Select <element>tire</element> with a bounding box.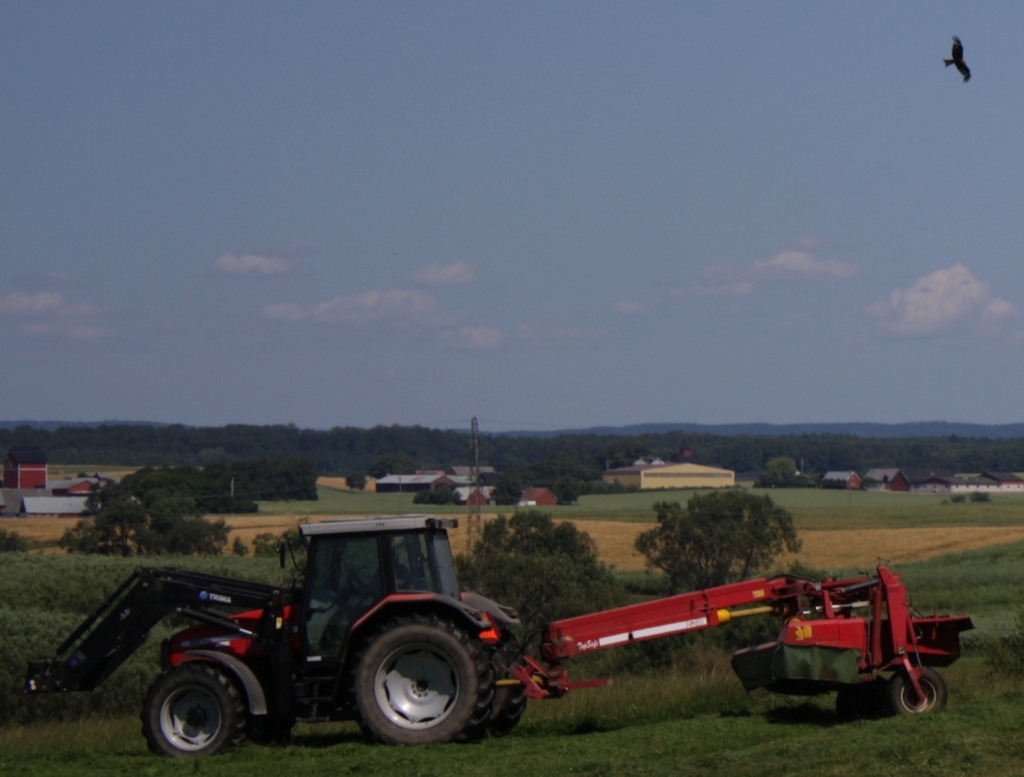
pyautogui.locateOnScreen(146, 660, 238, 755).
